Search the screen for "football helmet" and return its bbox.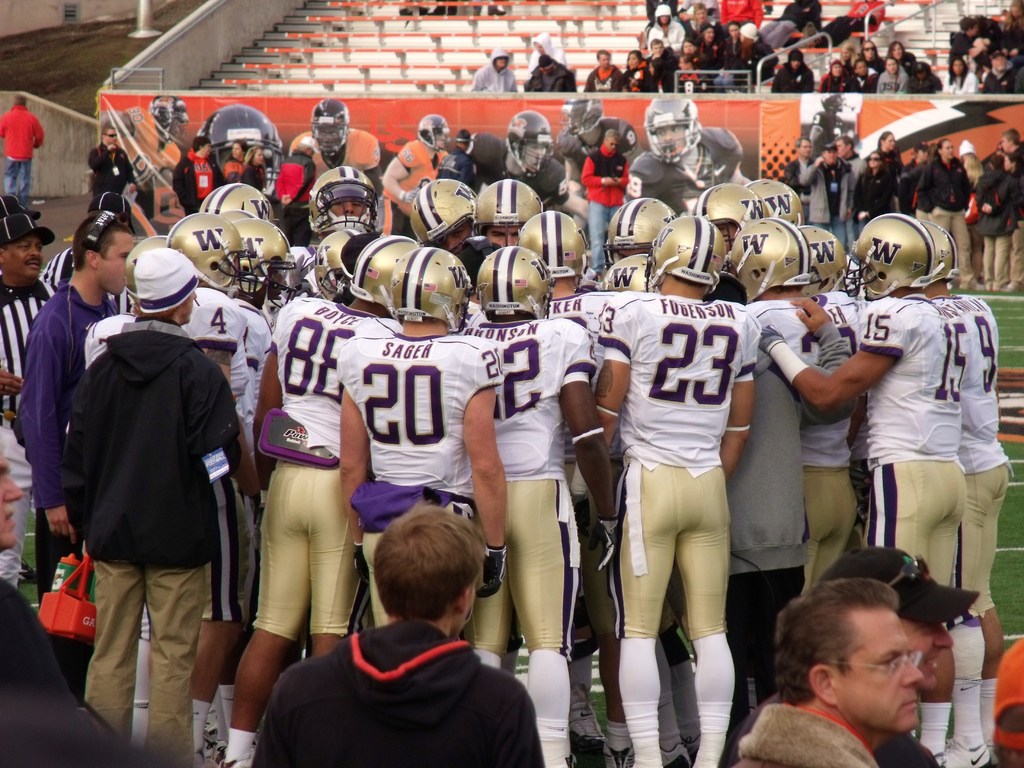
Found: {"left": 728, "top": 216, "right": 808, "bottom": 311}.
